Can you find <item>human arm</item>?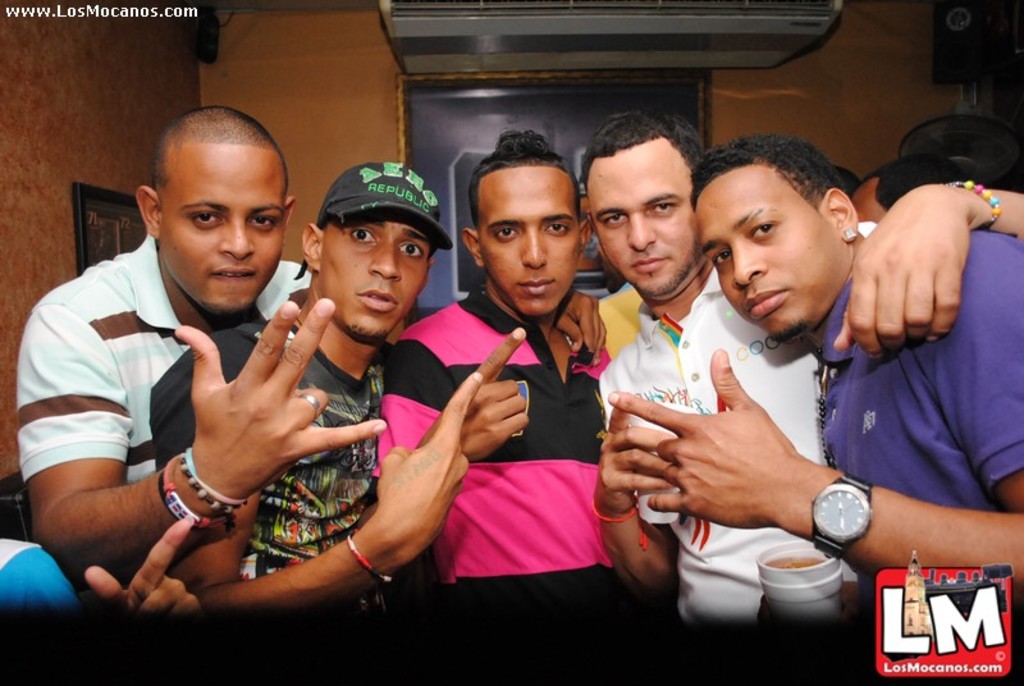
Yes, bounding box: left=77, top=506, right=205, bottom=600.
